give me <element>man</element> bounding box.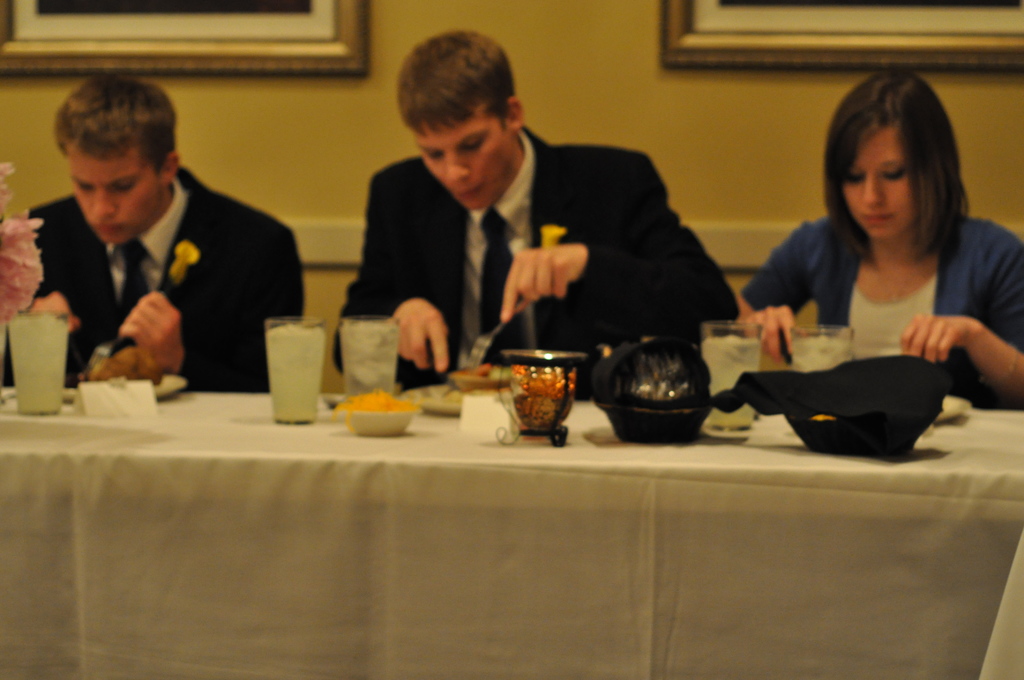
(x1=0, y1=90, x2=306, y2=408).
